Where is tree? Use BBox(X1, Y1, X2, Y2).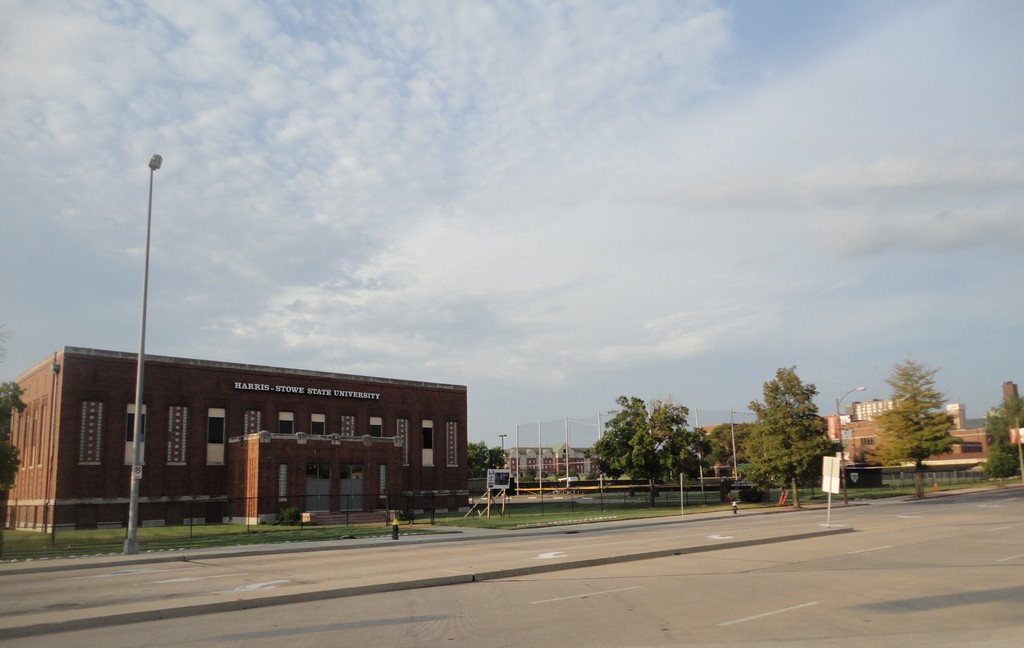
BBox(984, 415, 1023, 476).
